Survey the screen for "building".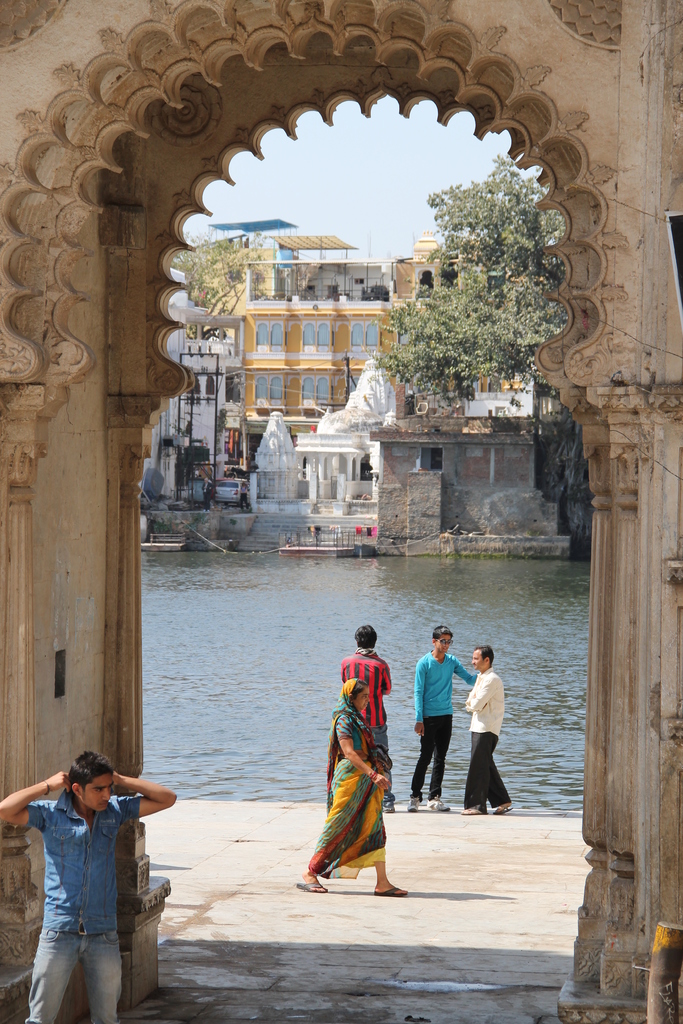
Survey found: BBox(242, 234, 523, 474).
